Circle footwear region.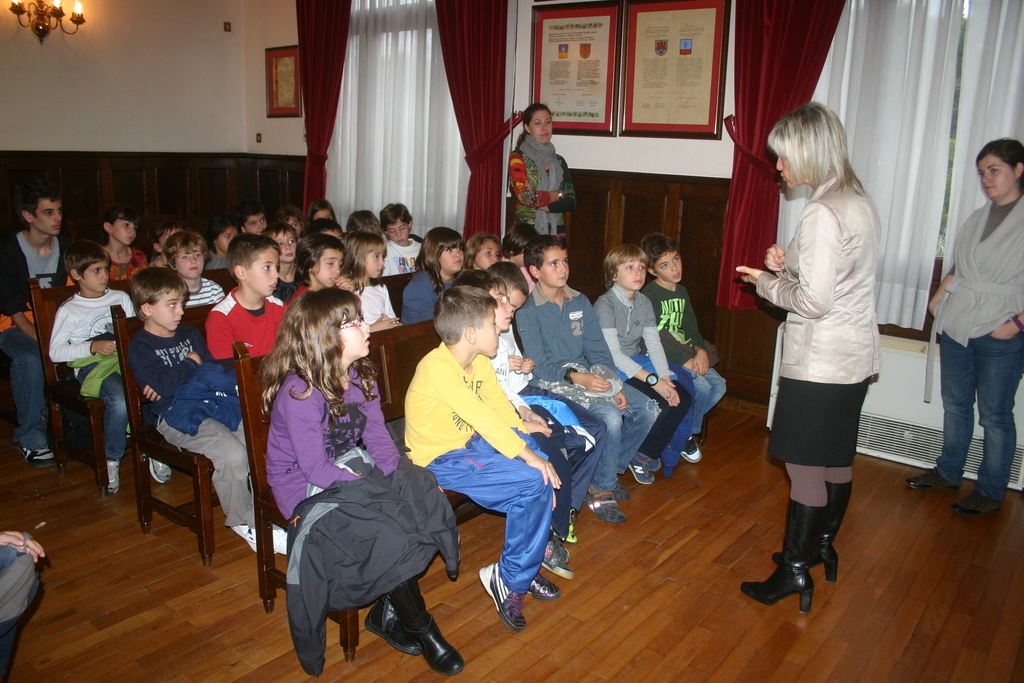
Region: rect(543, 538, 577, 581).
